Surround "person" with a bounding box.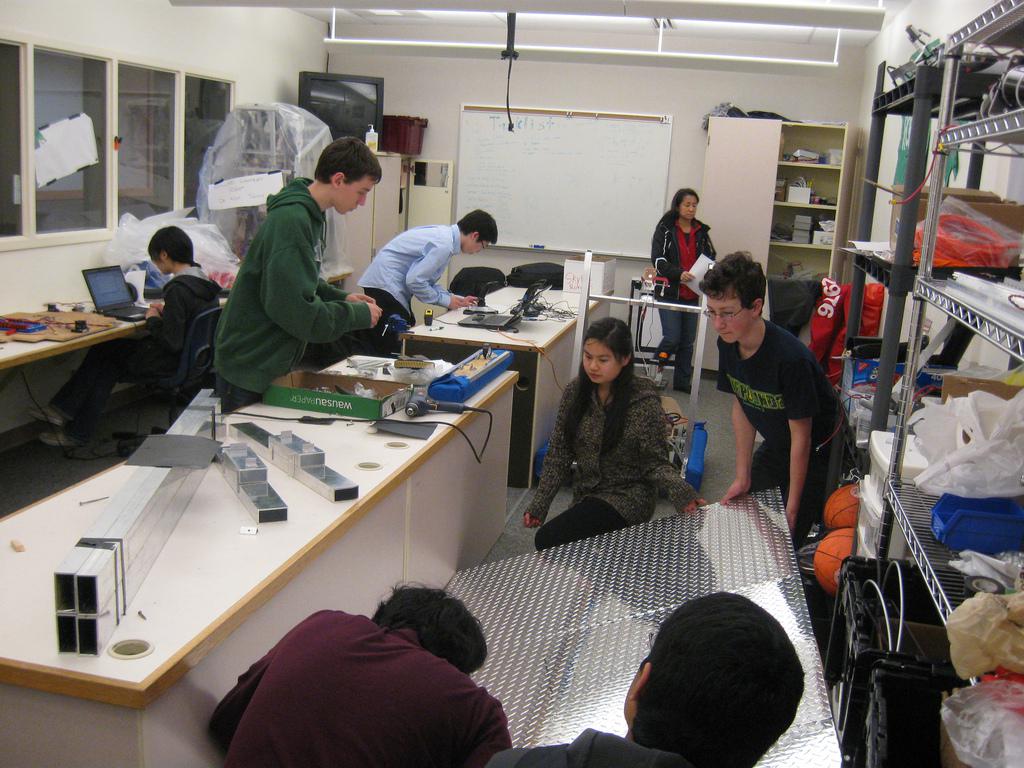
left=482, top=588, right=809, bottom=767.
